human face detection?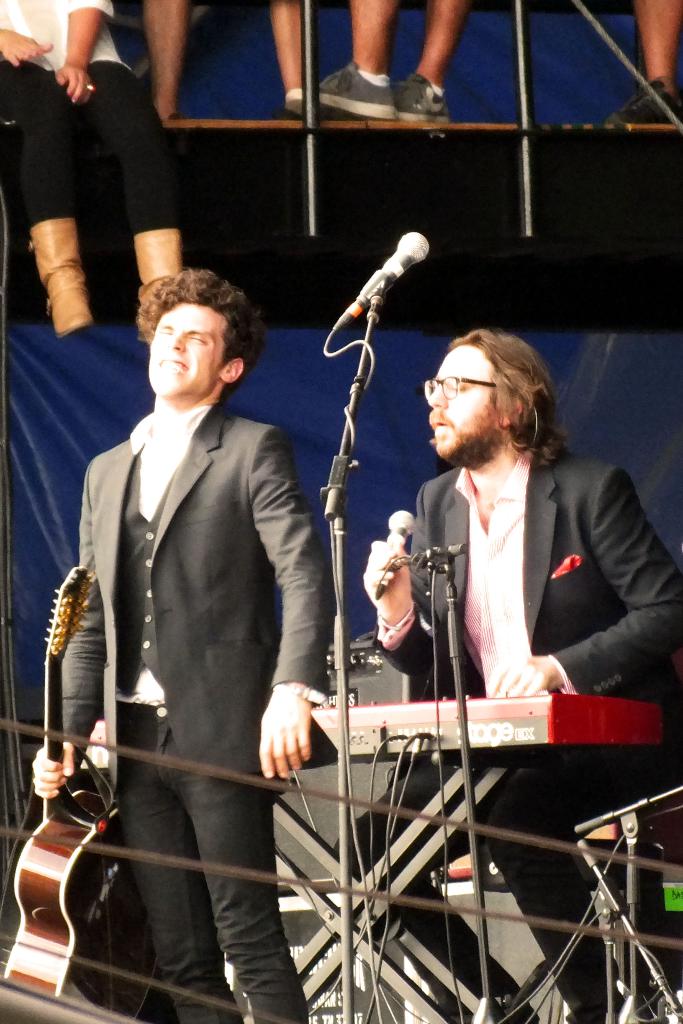
<box>154,302,221,395</box>
